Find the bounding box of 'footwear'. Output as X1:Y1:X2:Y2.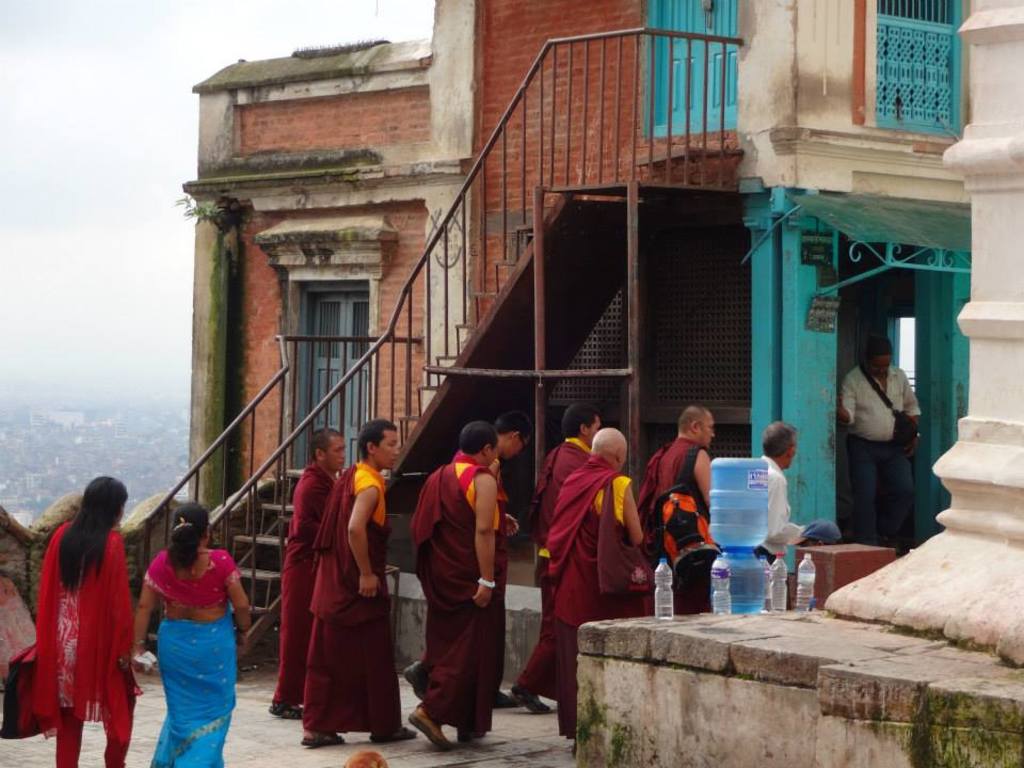
263:701:306:723.
